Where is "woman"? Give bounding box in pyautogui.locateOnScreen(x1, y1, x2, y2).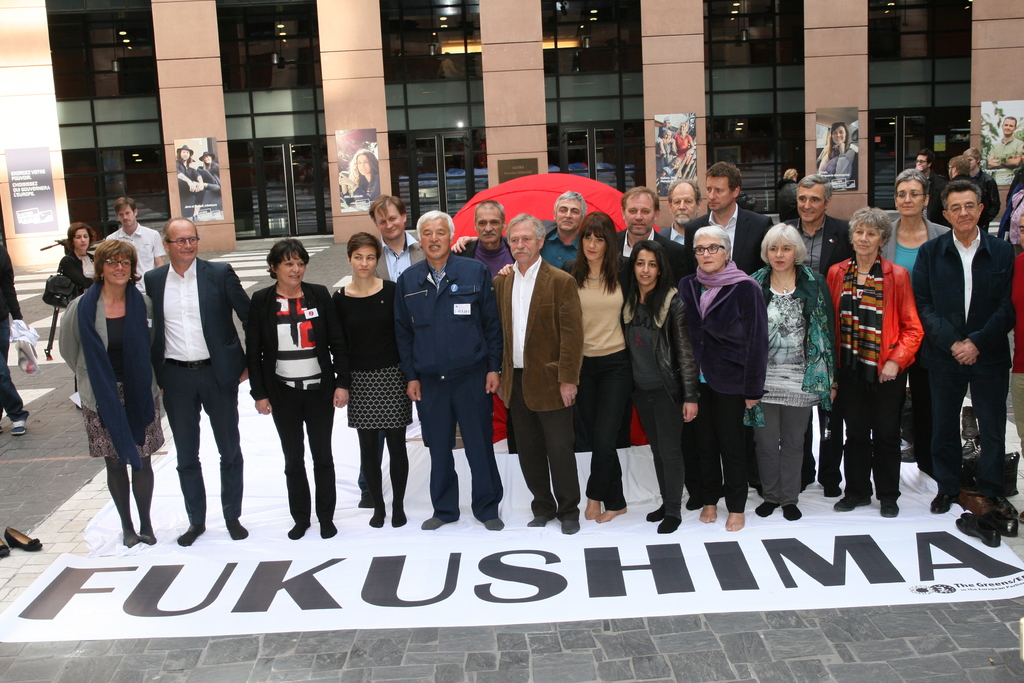
pyautogui.locateOnScreen(244, 237, 351, 539).
